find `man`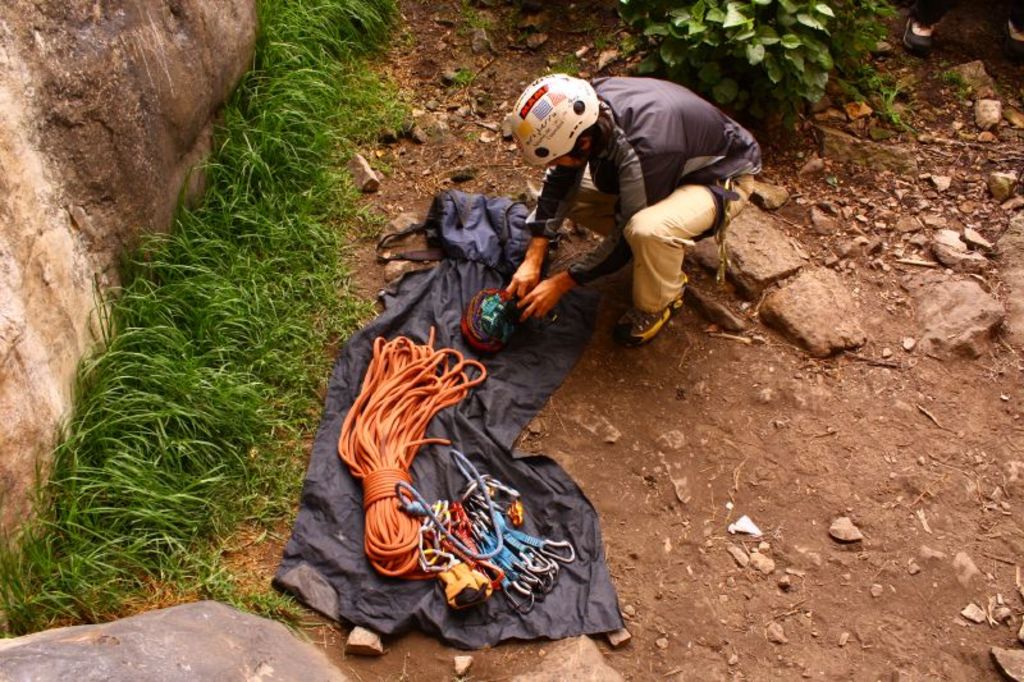
(left=490, top=55, right=776, bottom=340)
